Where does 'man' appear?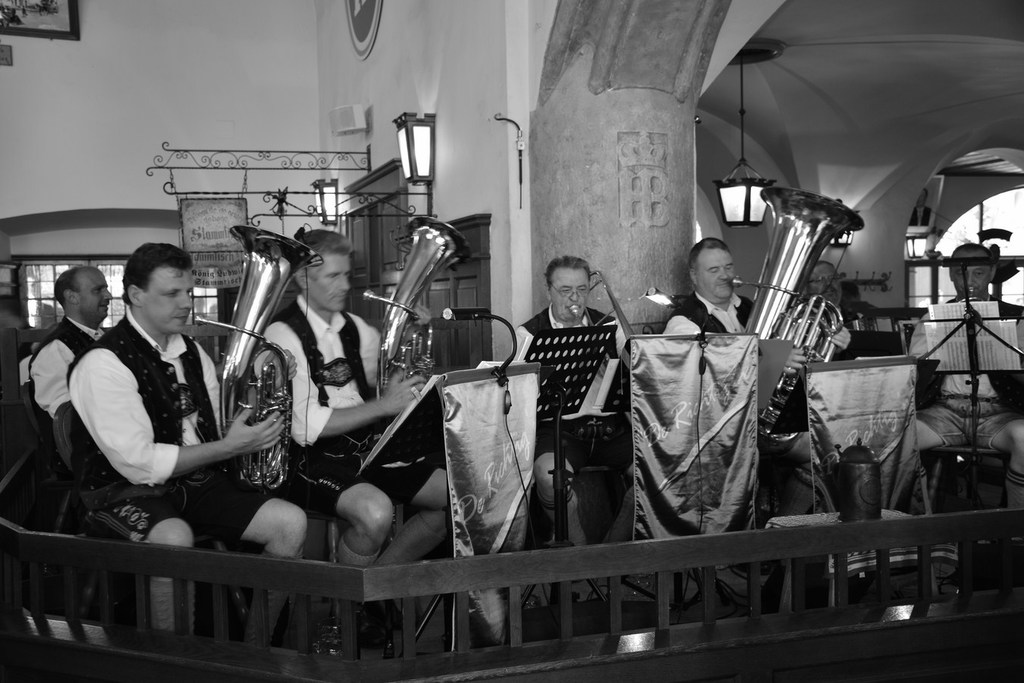
Appears at locate(32, 266, 119, 426).
